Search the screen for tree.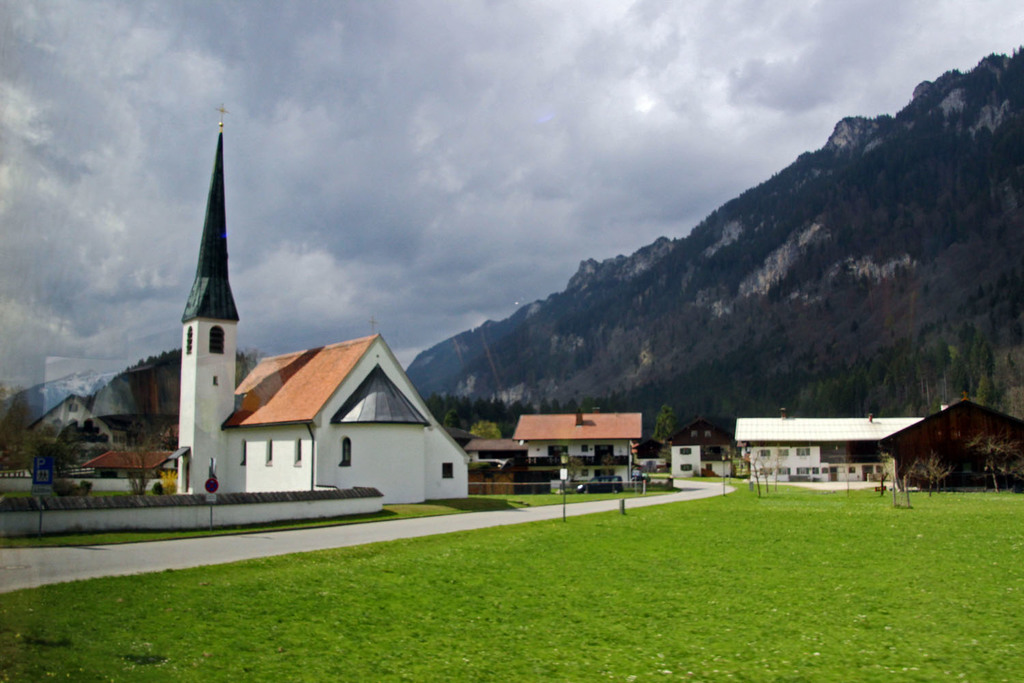
Found at pyautogui.locateOnScreen(109, 419, 162, 503).
